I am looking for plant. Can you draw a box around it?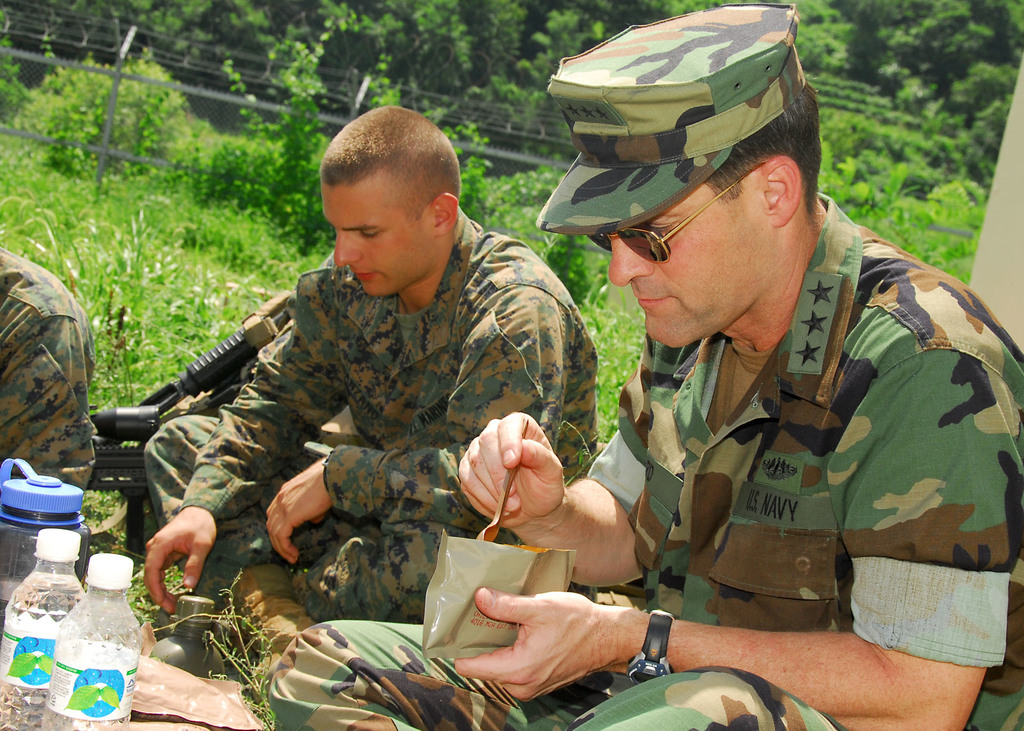
Sure, the bounding box is 533,218,609,335.
